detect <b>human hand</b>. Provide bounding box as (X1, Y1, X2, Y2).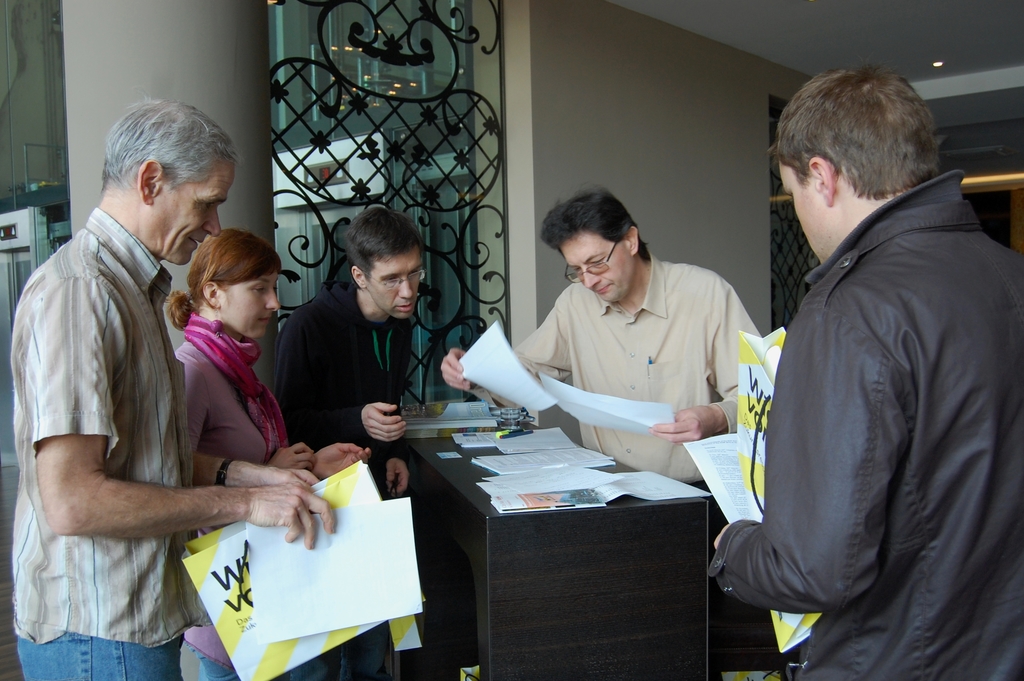
(648, 406, 716, 448).
